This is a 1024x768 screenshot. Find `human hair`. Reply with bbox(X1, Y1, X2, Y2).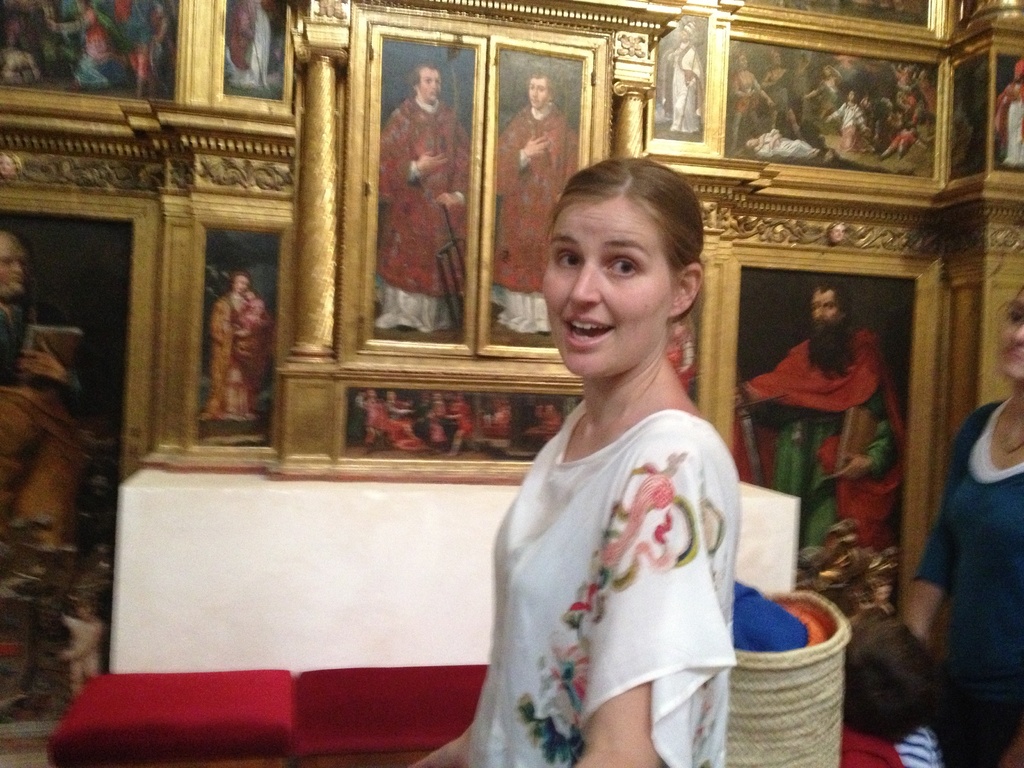
bbox(812, 278, 853, 324).
